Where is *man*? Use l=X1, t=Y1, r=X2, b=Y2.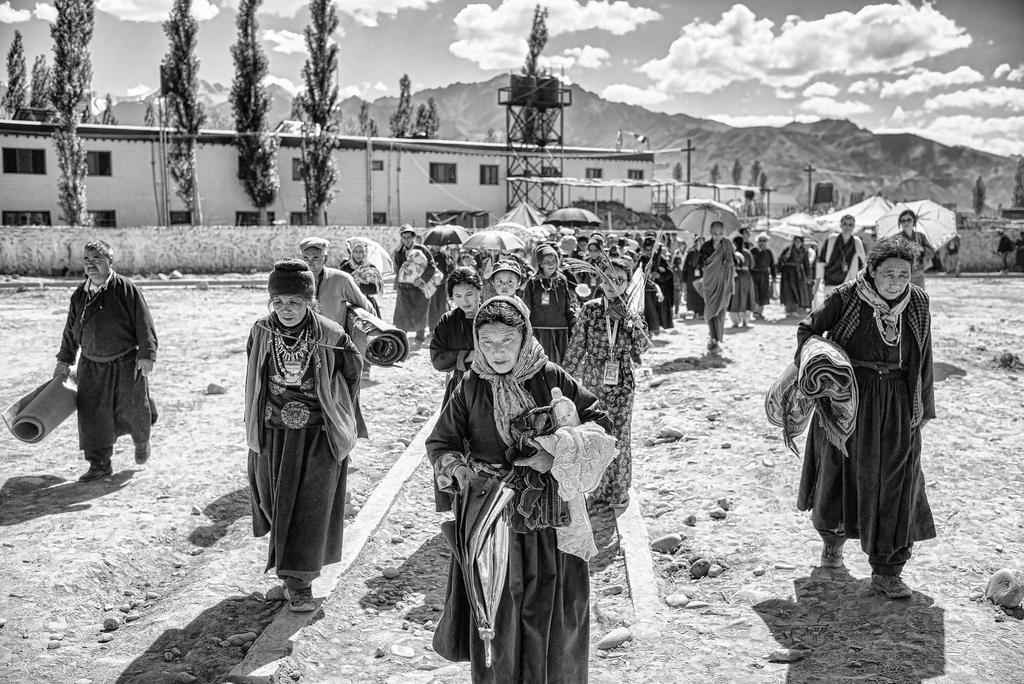
l=47, t=244, r=153, b=490.
